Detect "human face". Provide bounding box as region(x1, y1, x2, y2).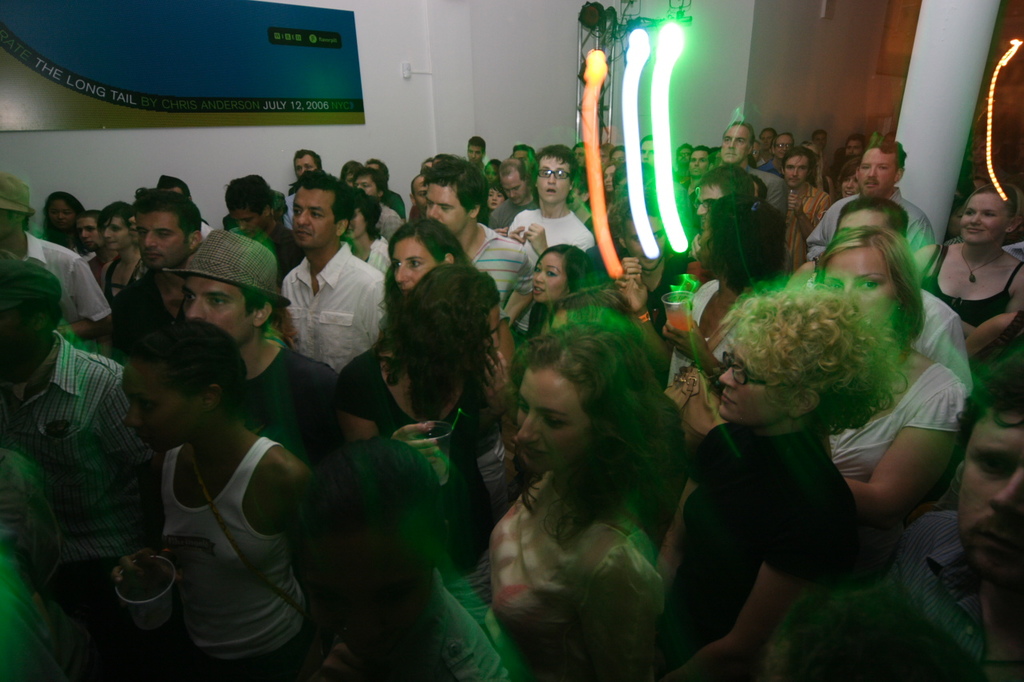
region(842, 173, 856, 198).
